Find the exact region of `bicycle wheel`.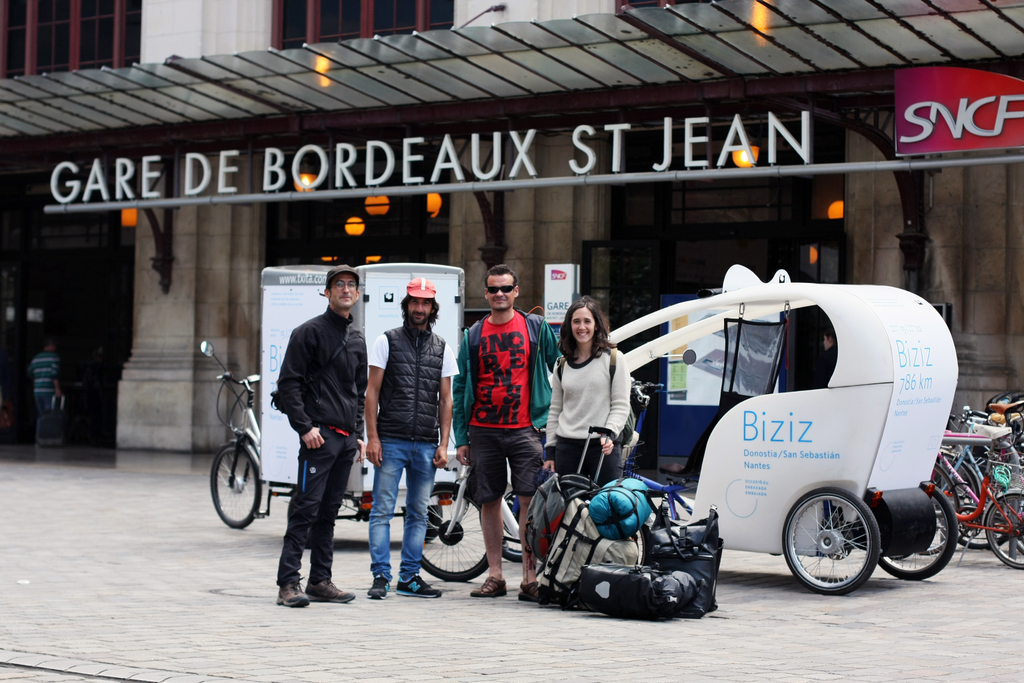
Exact region: BBox(984, 491, 1023, 568).
